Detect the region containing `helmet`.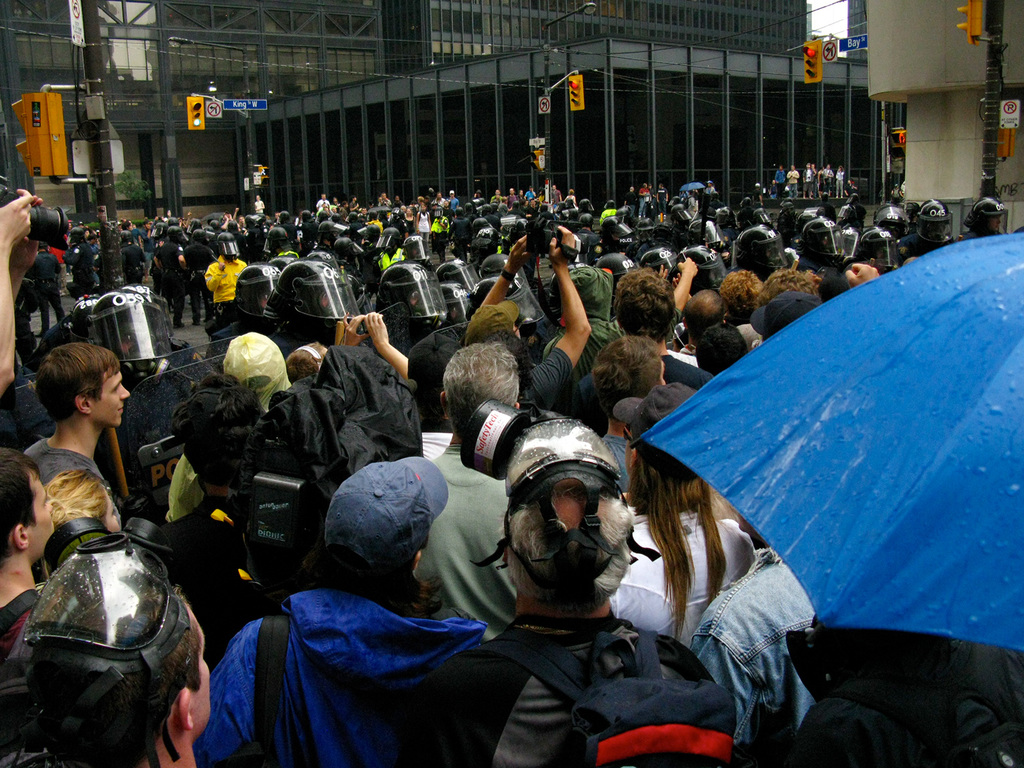
65:292:100:342.
